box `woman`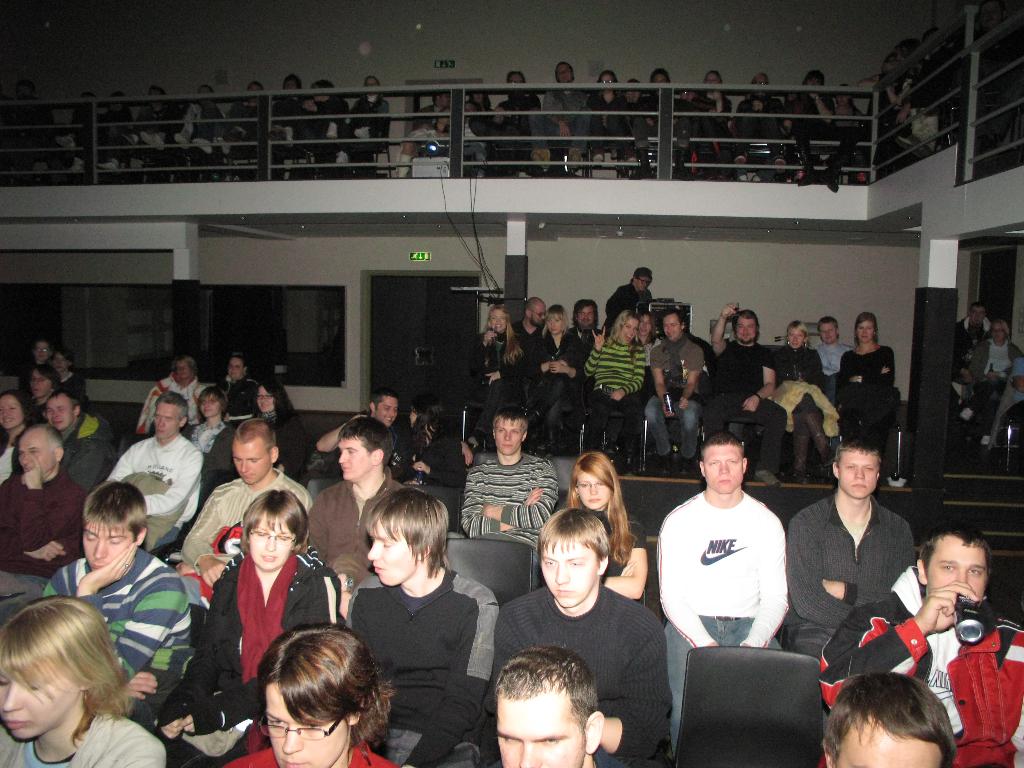
584:310:641:468
